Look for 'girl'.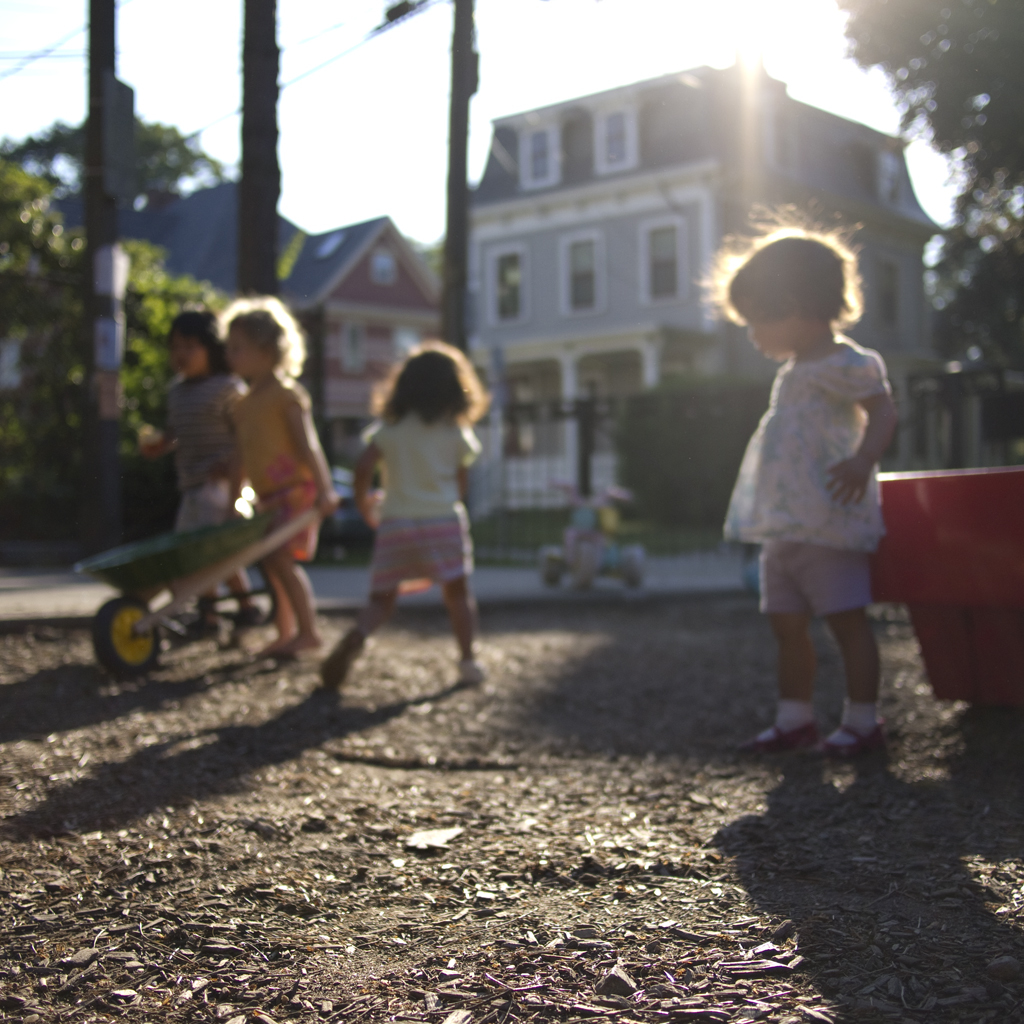
Found: select_region(222, 293, 349, 665).
